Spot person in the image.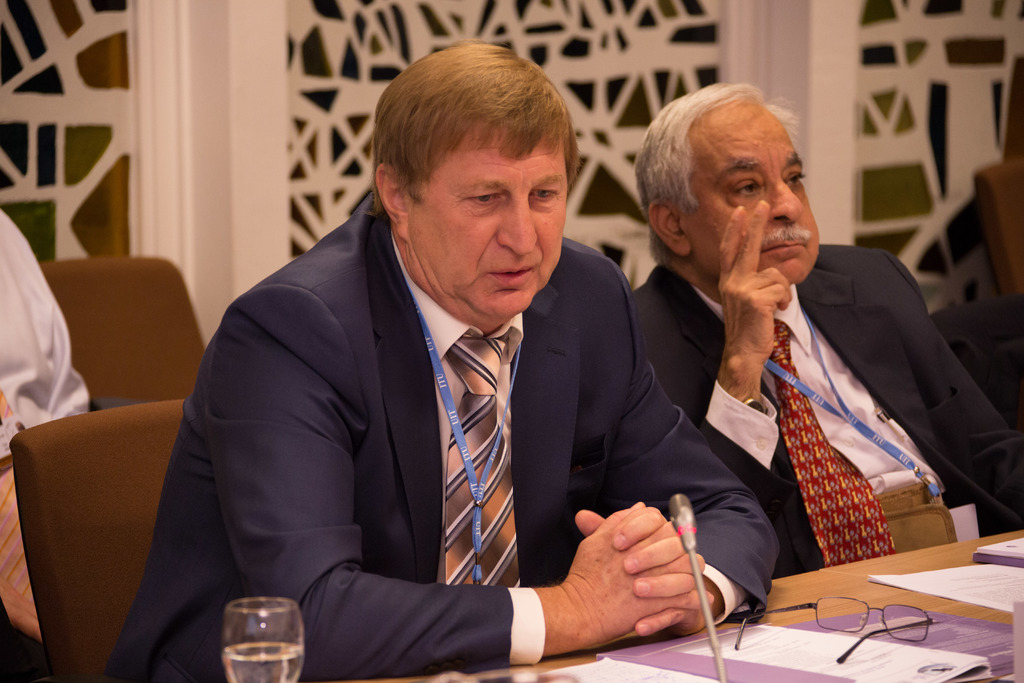
person found at l=0, t=198, r=113, b=681.
